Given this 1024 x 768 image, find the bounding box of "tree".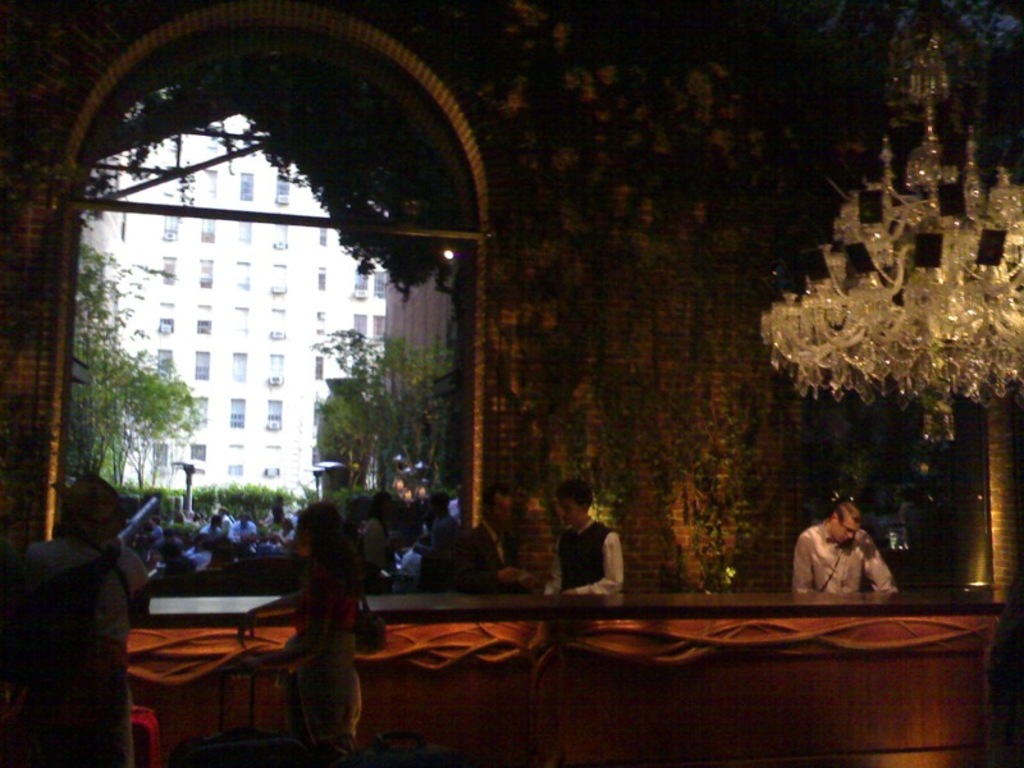
pyautogui.locateOnScreen(56, 209, 177, 488).
